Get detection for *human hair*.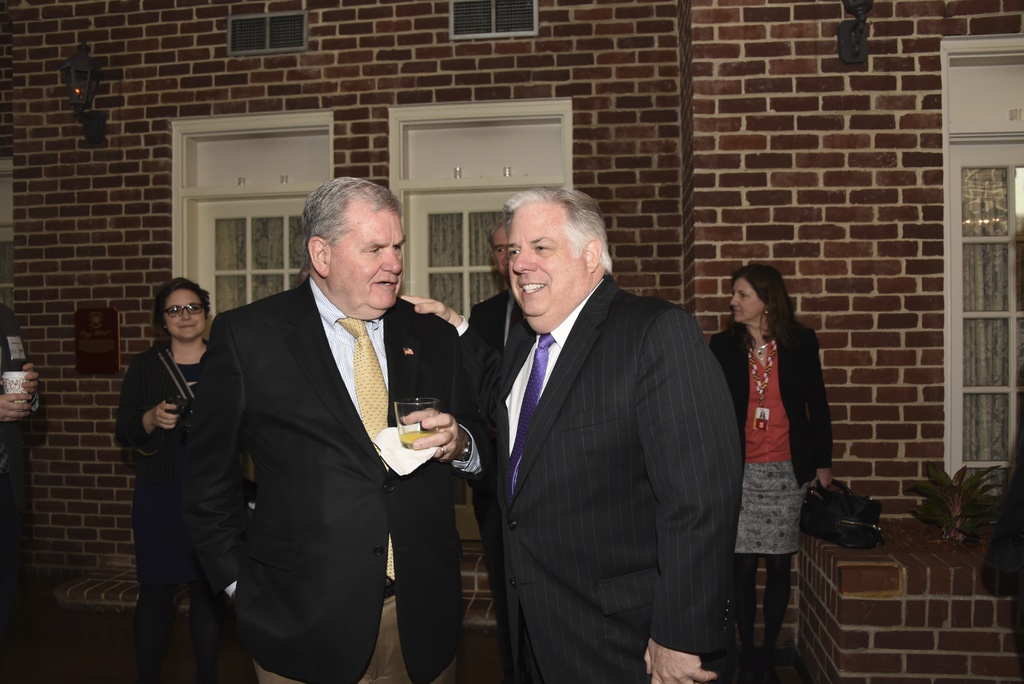
Detection: crop(725, 263, 810, 357).
